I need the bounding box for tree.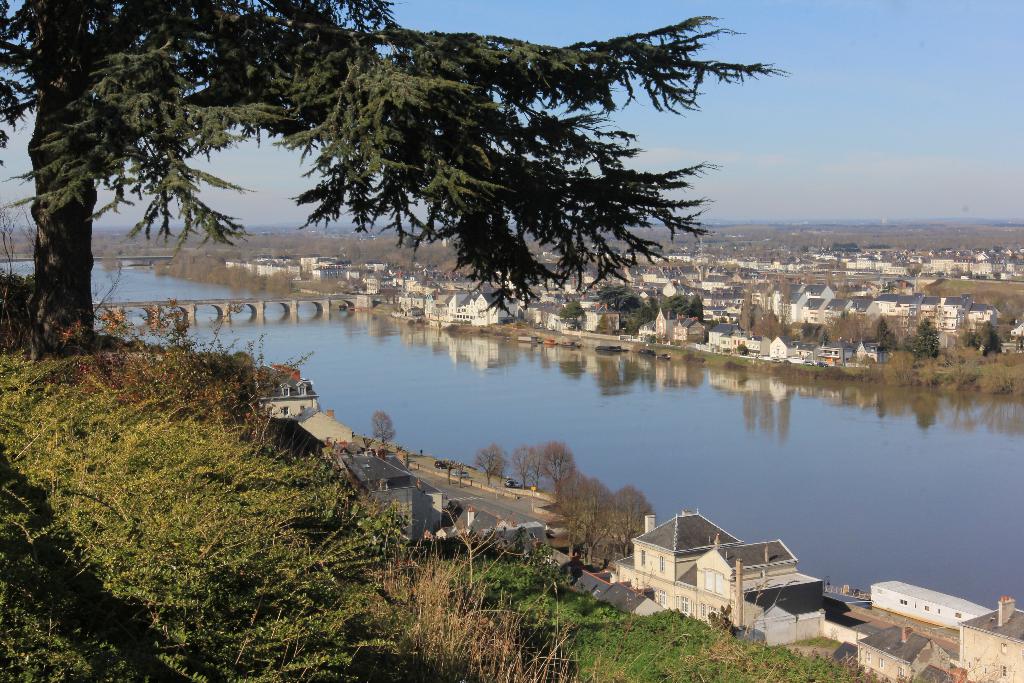
Here it is: 0/0/794/362.
